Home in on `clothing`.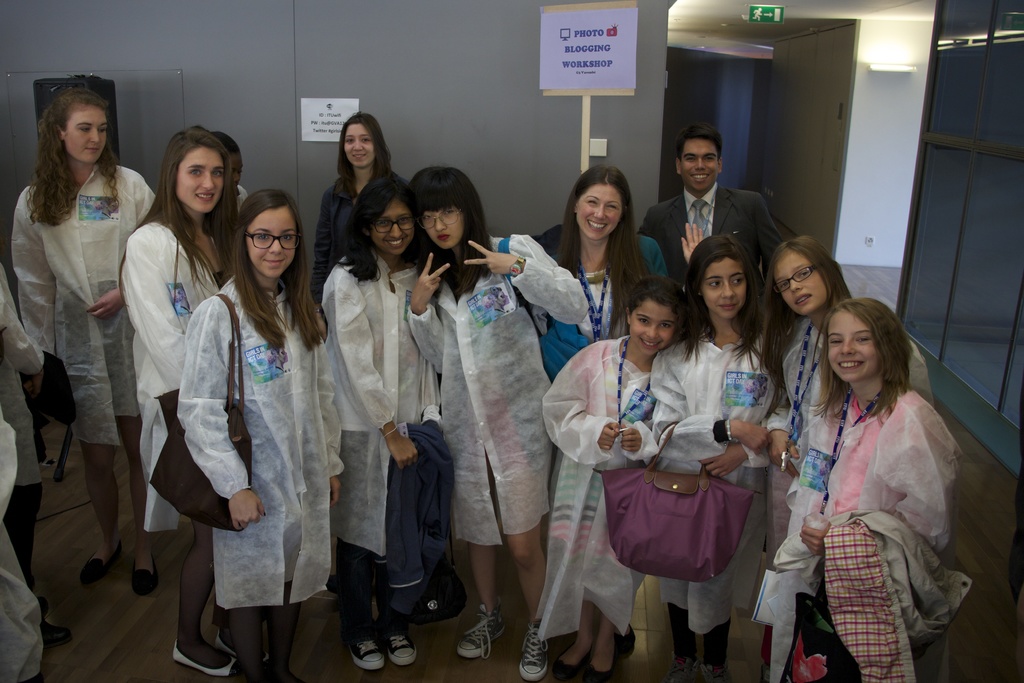
Homed in at box=[769, 315, 934, 429].
